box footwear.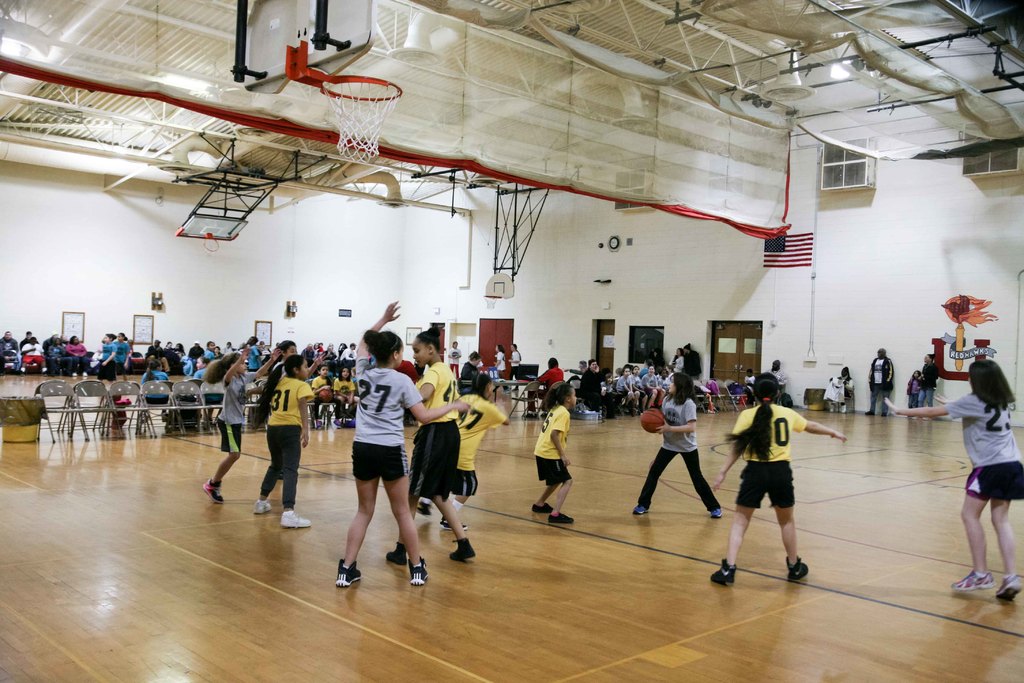
bbox=(440, 516, 467, 530).
